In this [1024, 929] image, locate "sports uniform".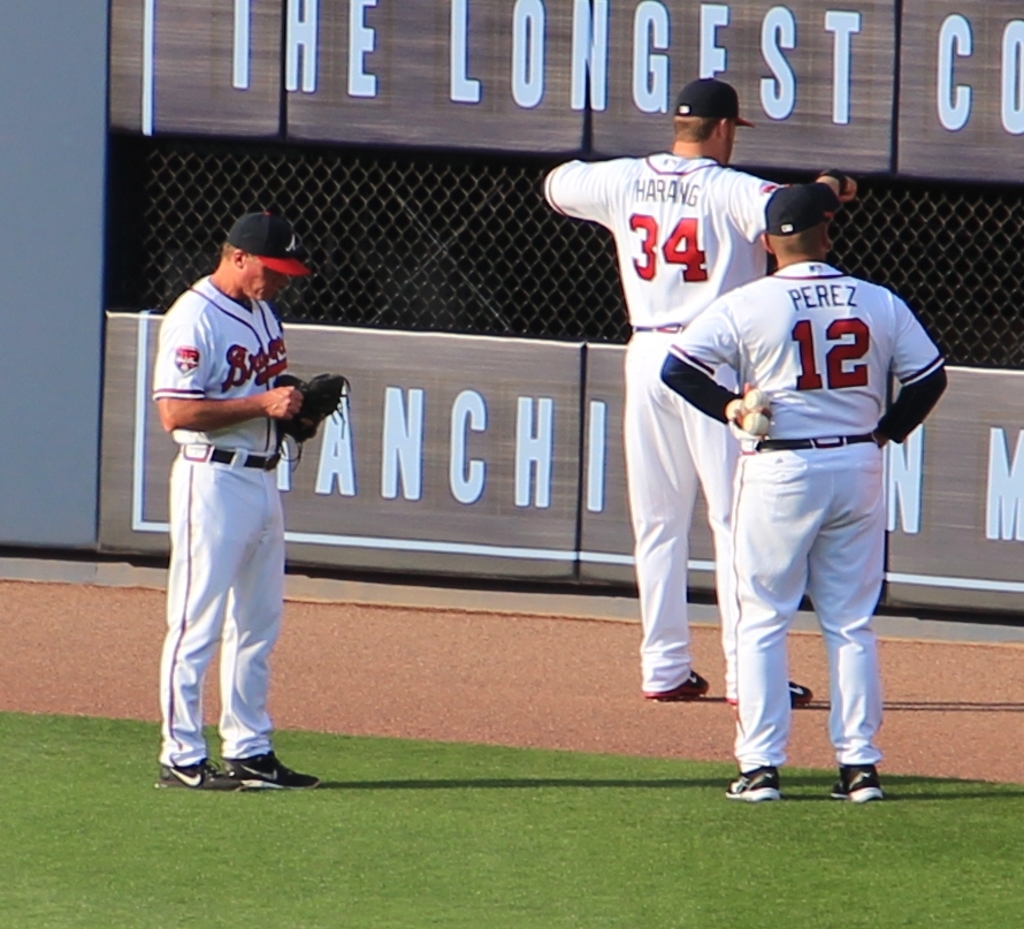
Bounding box: <box>153,212,352,790</box>.
